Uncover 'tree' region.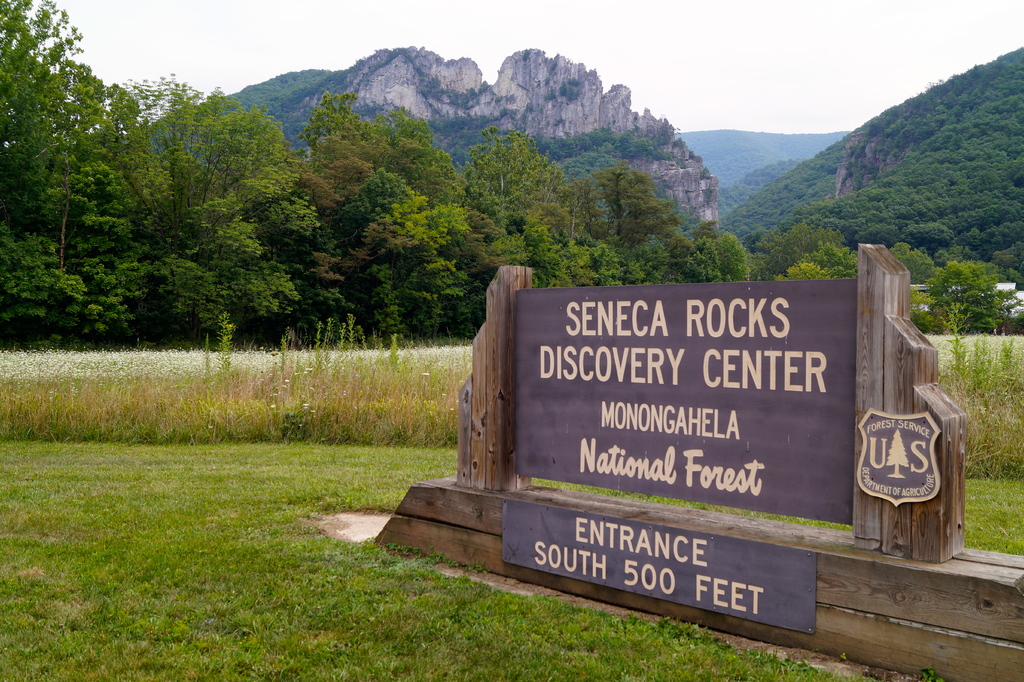
Uncovered: (748, 220, 848, 277).
